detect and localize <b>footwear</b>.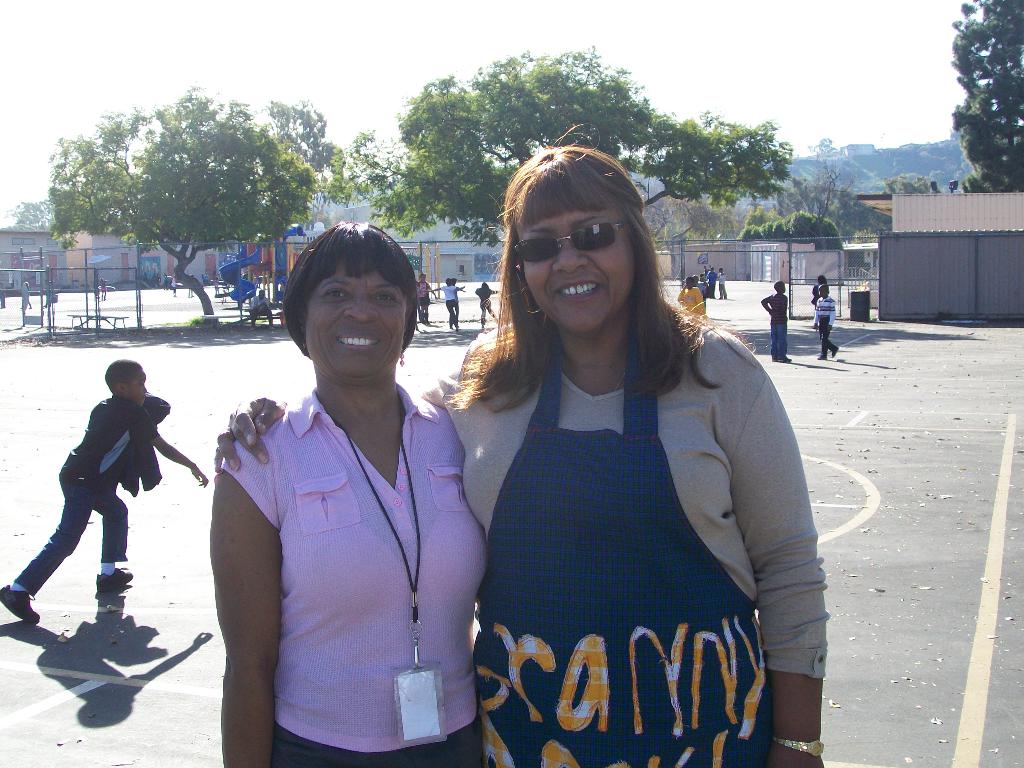
Localized at [left=0, top=584, right=42, bottom=623].
